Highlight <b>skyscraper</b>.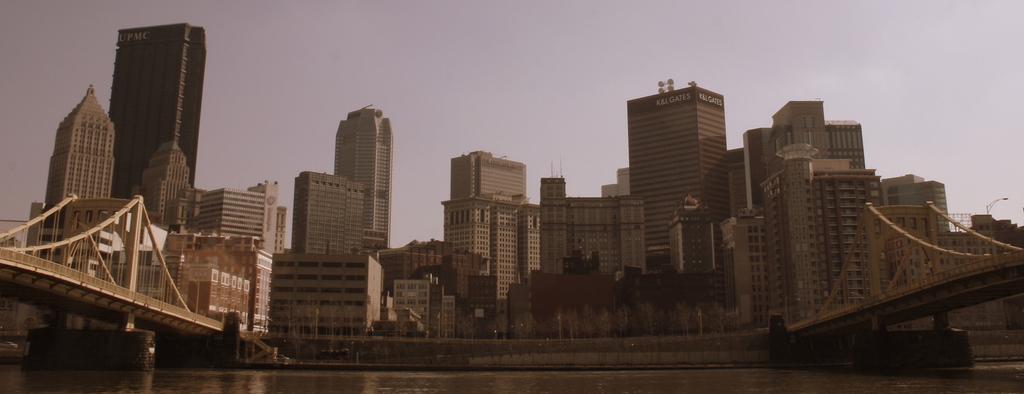
Highlighted region: detection(623, 70, 735, 267).
